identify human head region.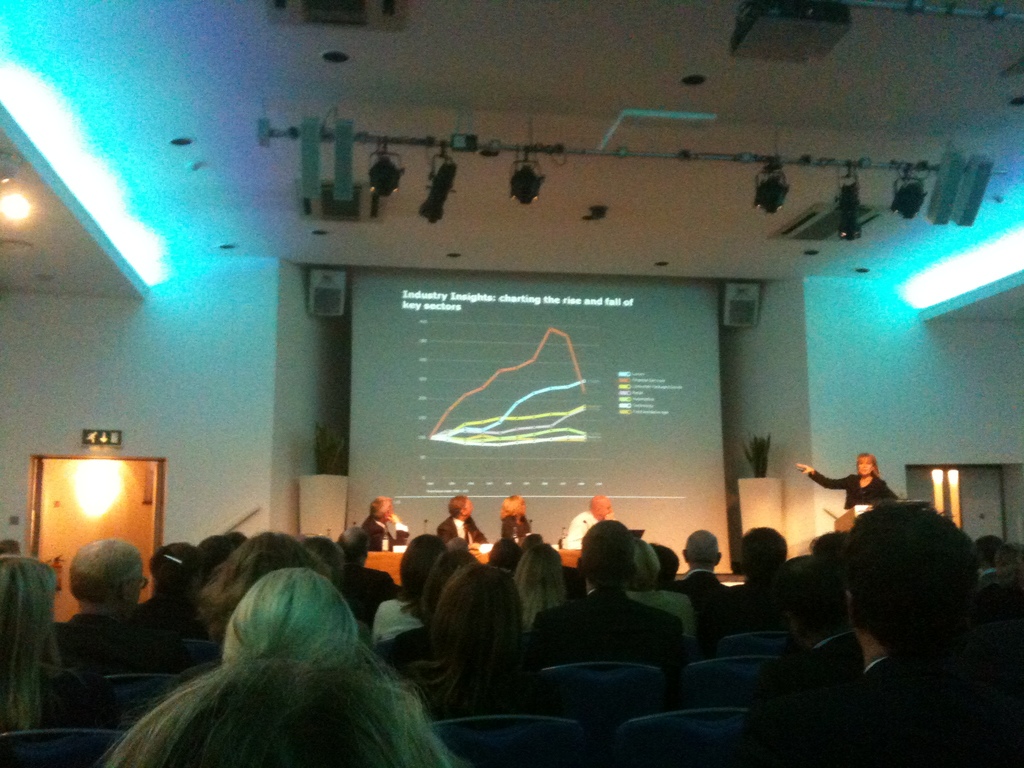
Region: crop(224, 559, 354, 661).
